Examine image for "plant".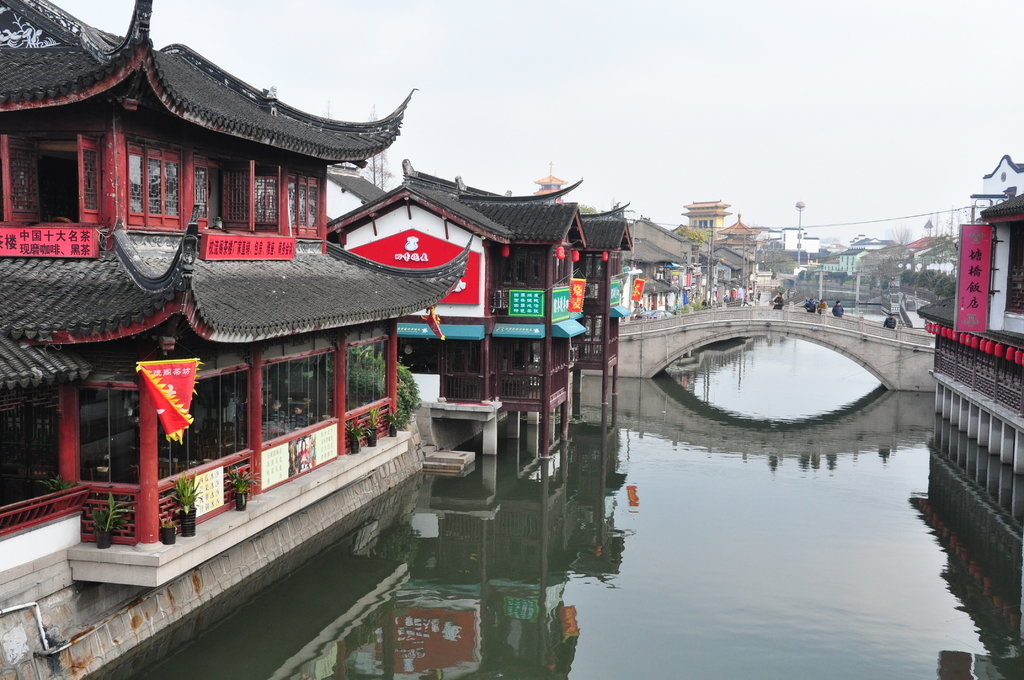
Examination result: <region>394, 359, 420, 411</region>.
